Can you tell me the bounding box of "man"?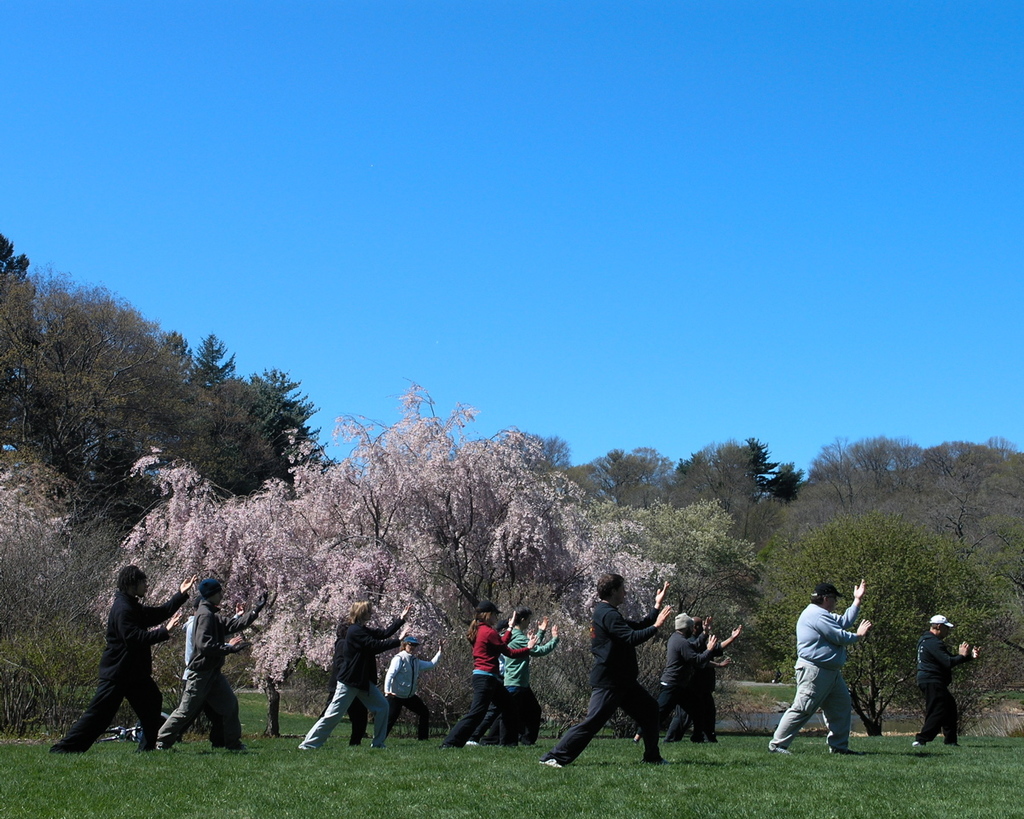
box(473, 609, 558, 756).
